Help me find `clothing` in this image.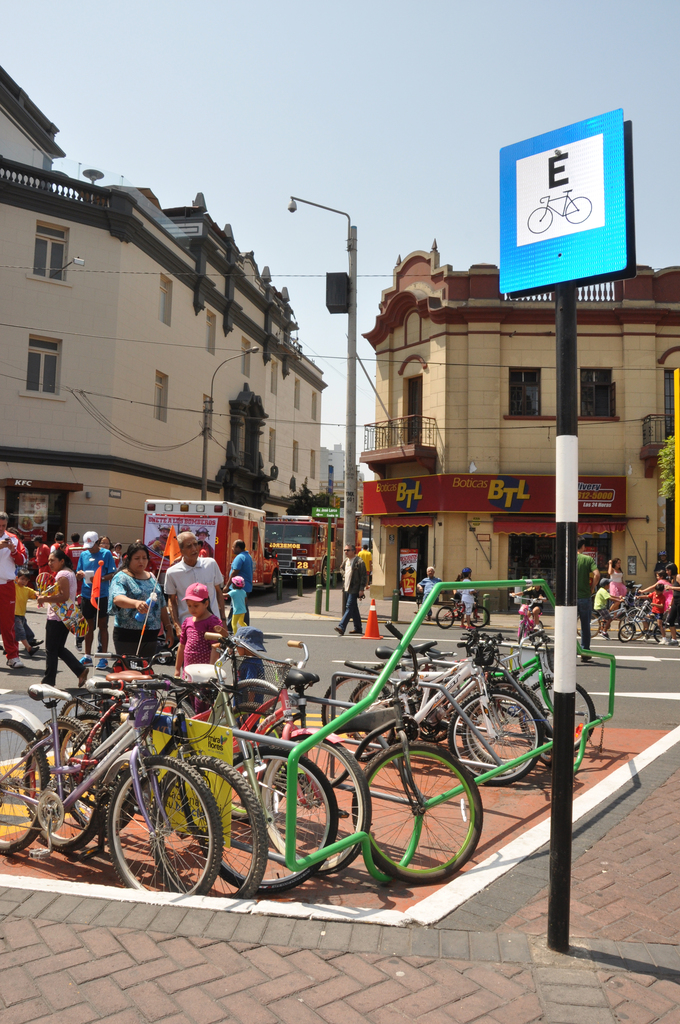
Found it: bbox=[109, 572, 168, 666].
